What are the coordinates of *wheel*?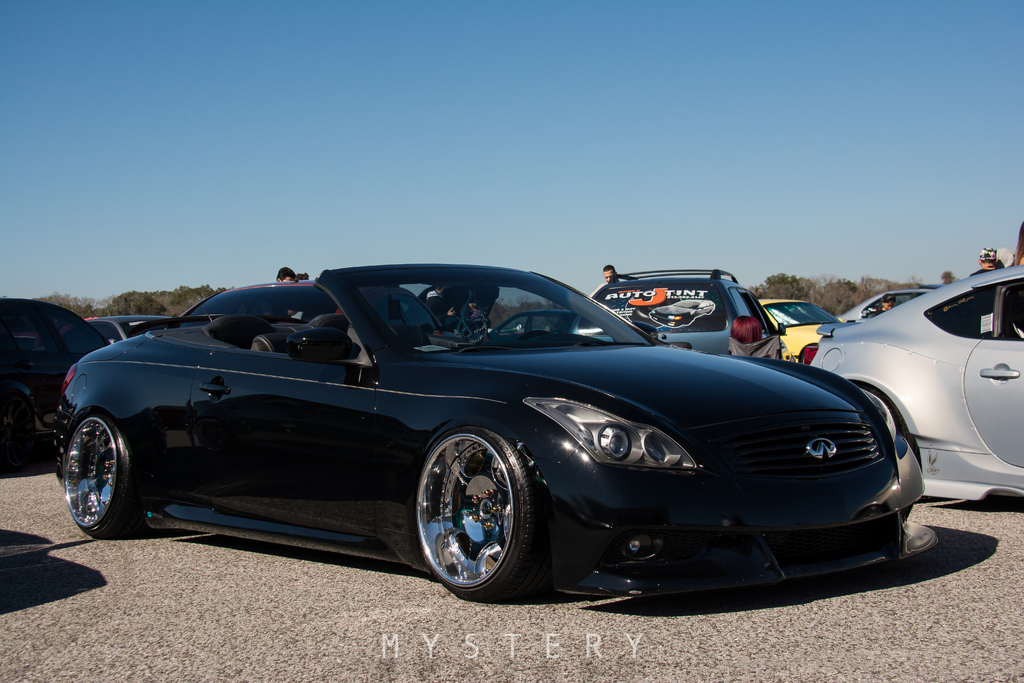
select_region(420, 430, 523, 605).
